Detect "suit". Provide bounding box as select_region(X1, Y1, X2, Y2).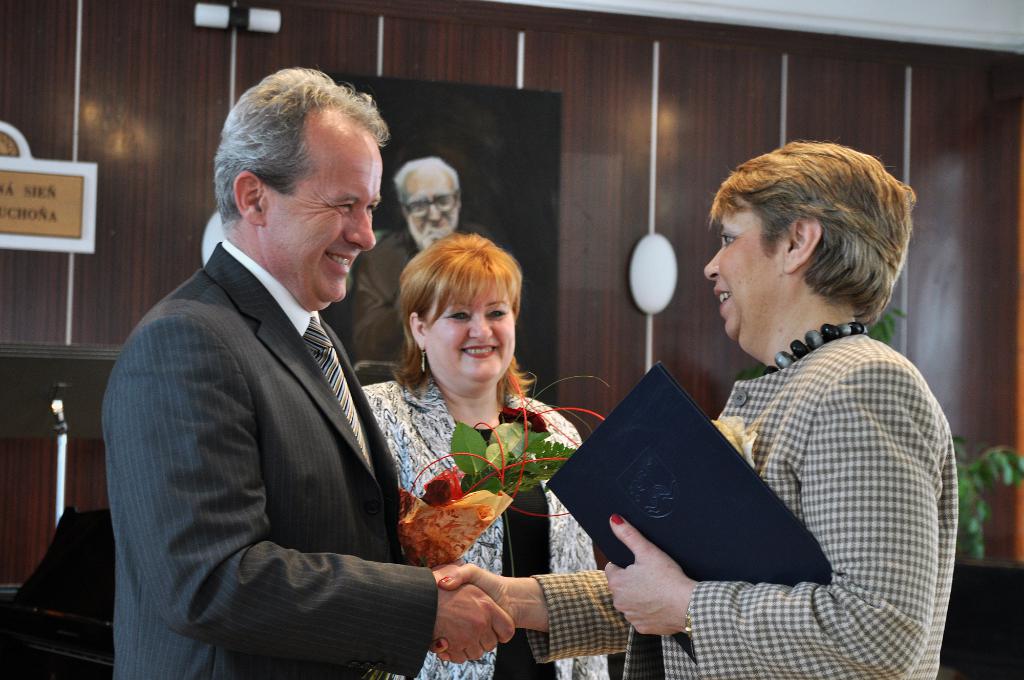
select_region(345, 226, 488, 366).
